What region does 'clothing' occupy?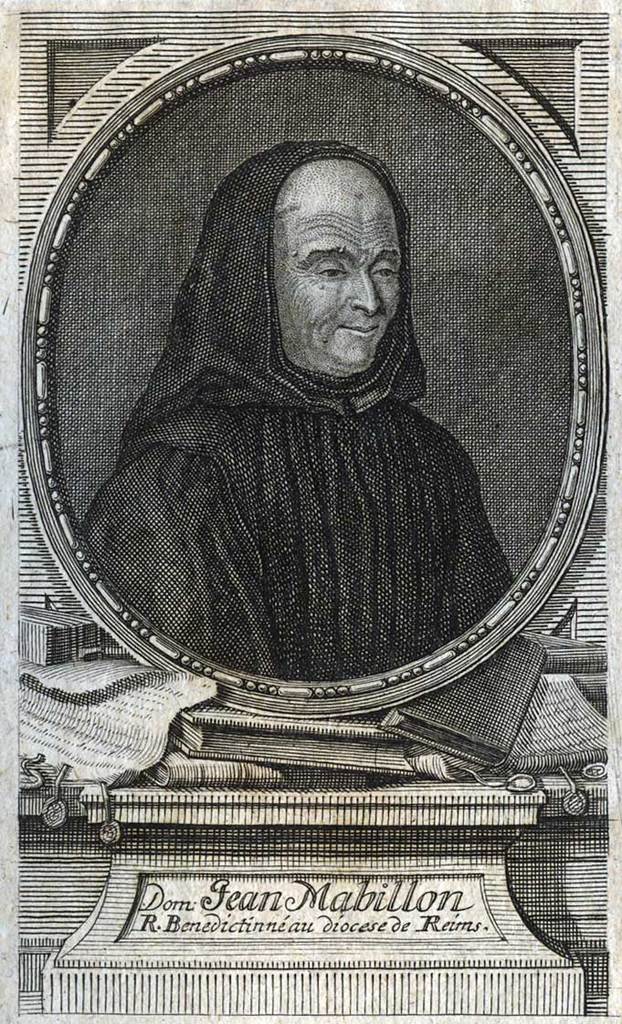
83,148,513,680.
